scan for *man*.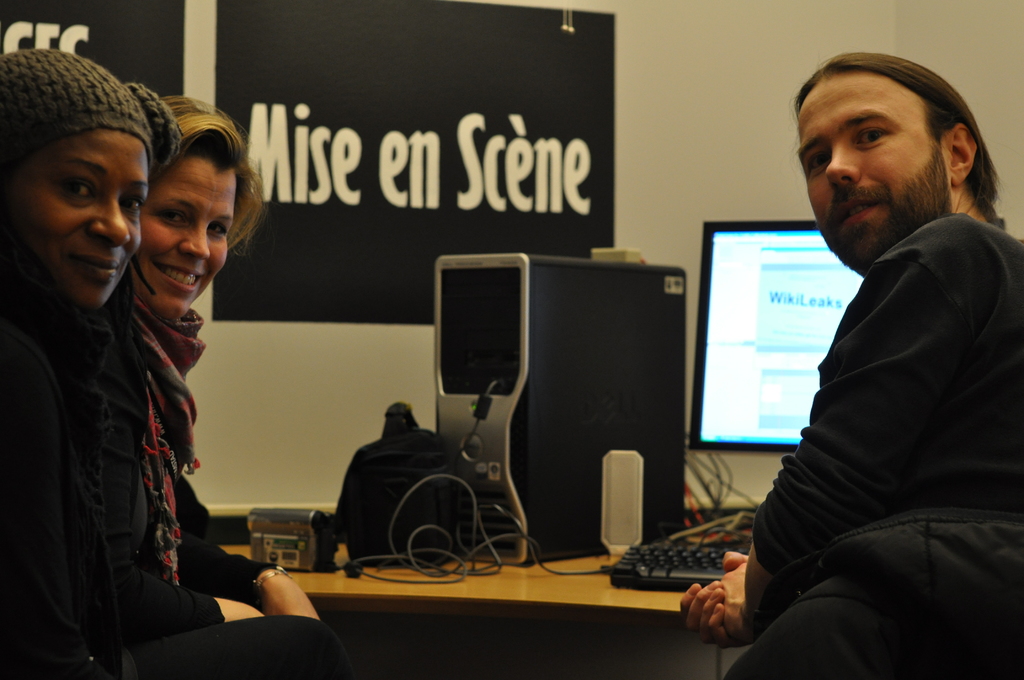
Scan result: select_region(678, 43, 1023, 679).
